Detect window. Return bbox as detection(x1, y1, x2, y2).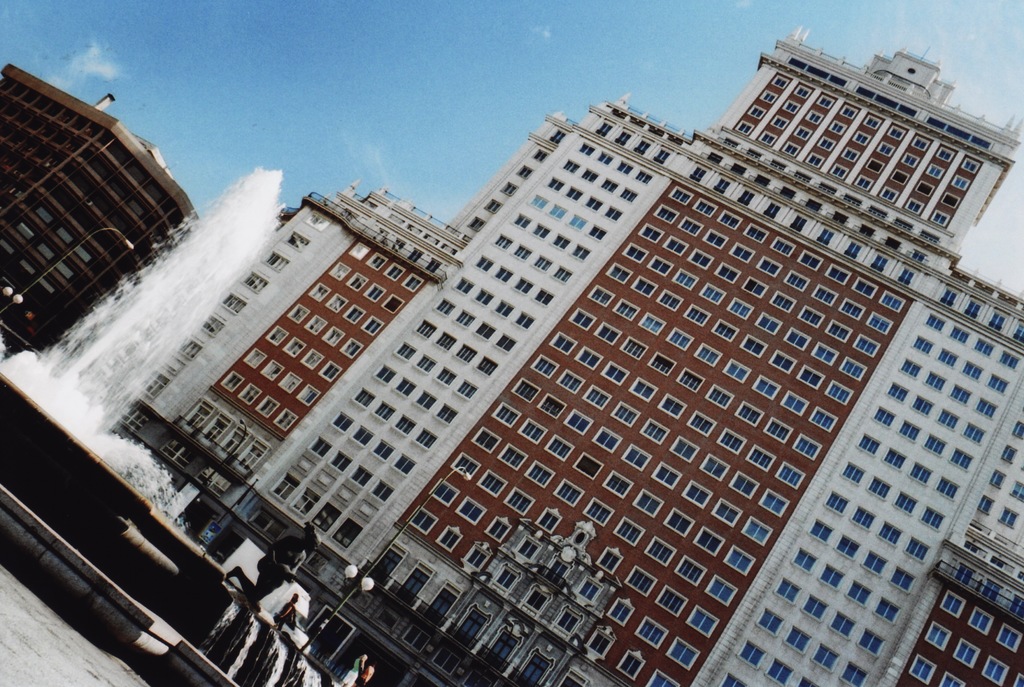
detection(854, 177, 871, 188).
